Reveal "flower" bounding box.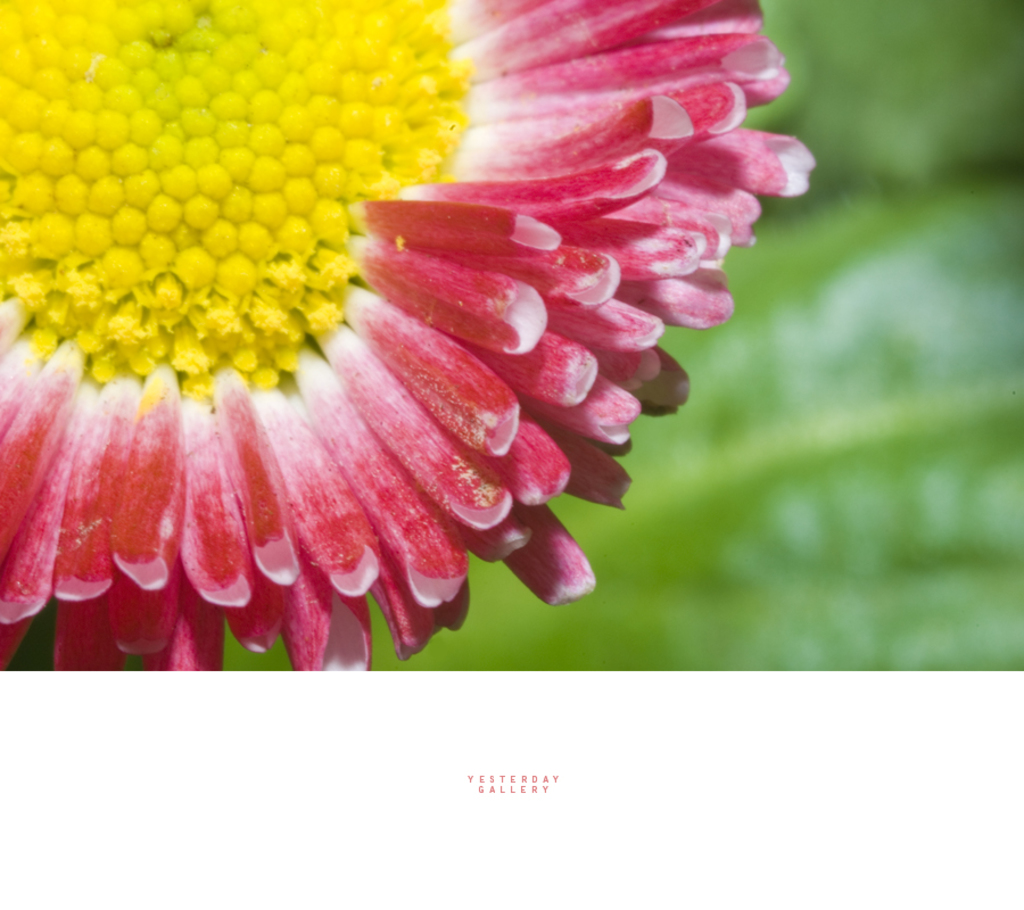
Revealed: detection(0, 0, 787, 667).
